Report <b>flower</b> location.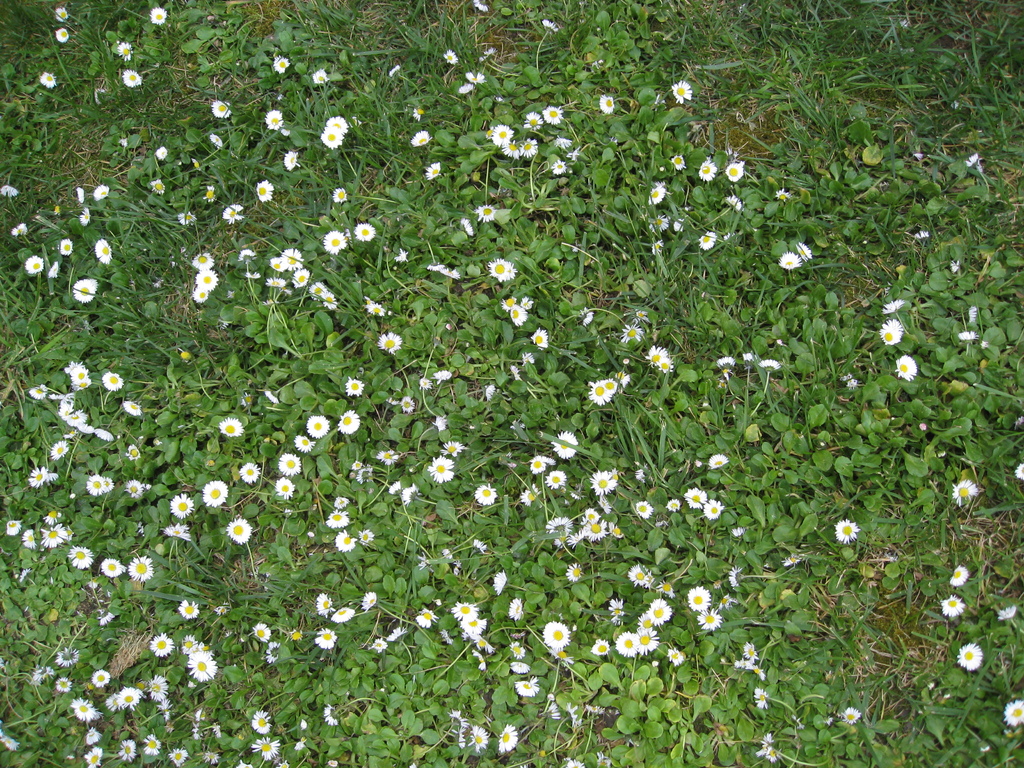
Report: (52,392,62,400).
